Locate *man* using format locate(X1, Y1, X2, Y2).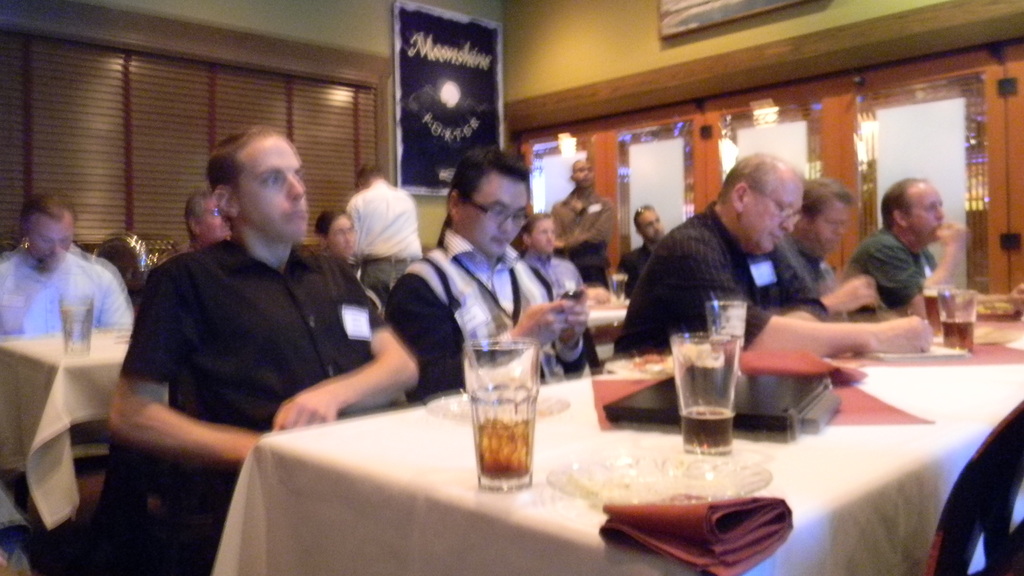
locate(387, 141, 598, 398).
